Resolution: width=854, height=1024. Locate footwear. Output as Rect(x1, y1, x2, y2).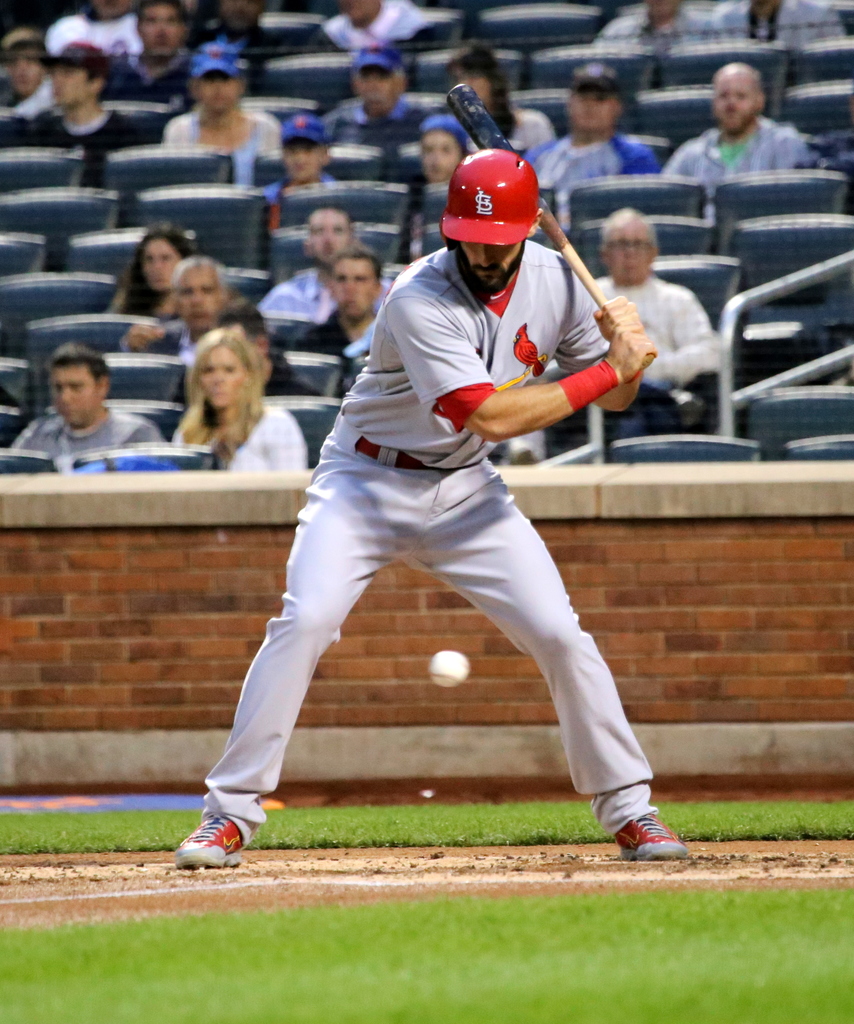
Rect(168, 800, 251, 876).
